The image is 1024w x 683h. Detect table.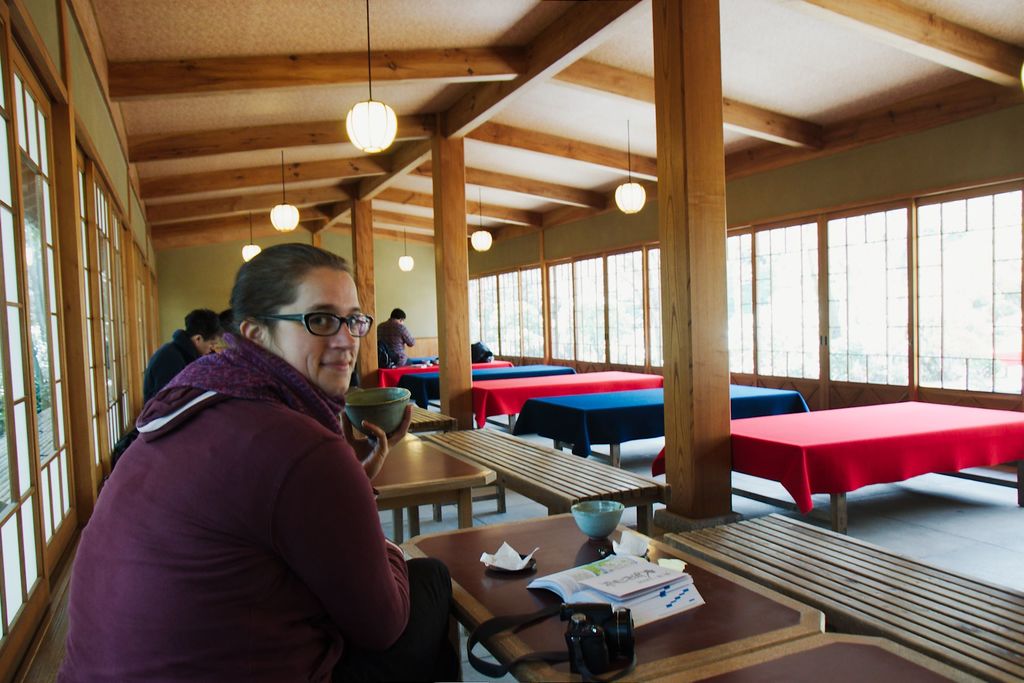
Detection: locate(403, 513, 828, 682).
